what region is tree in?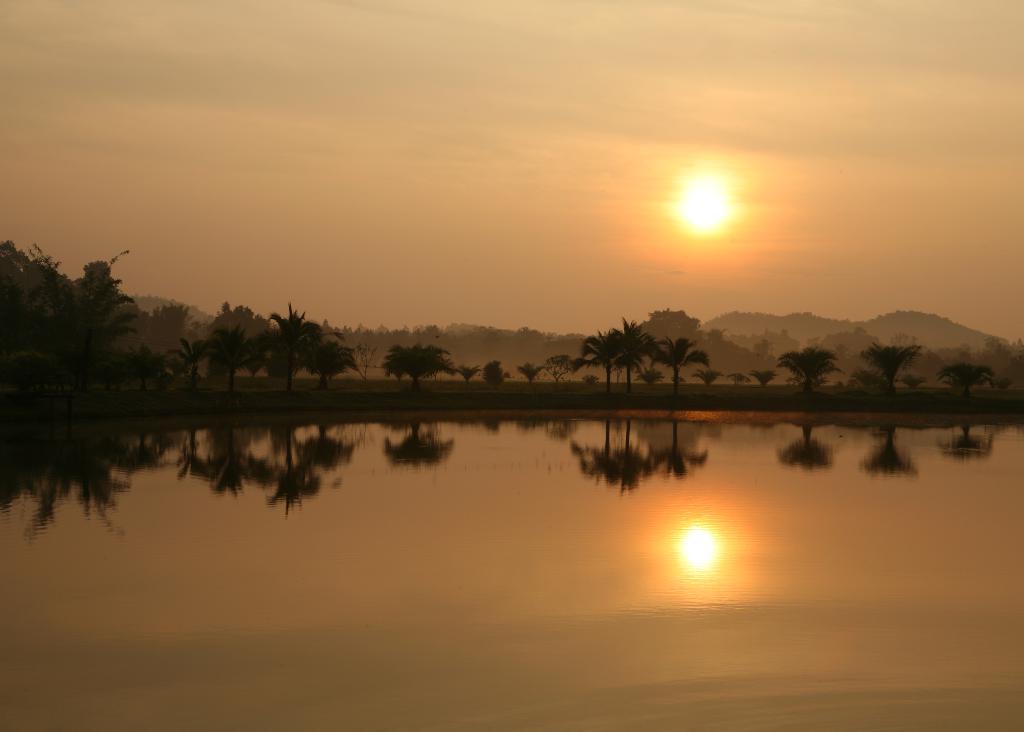
858/341/927/388.
